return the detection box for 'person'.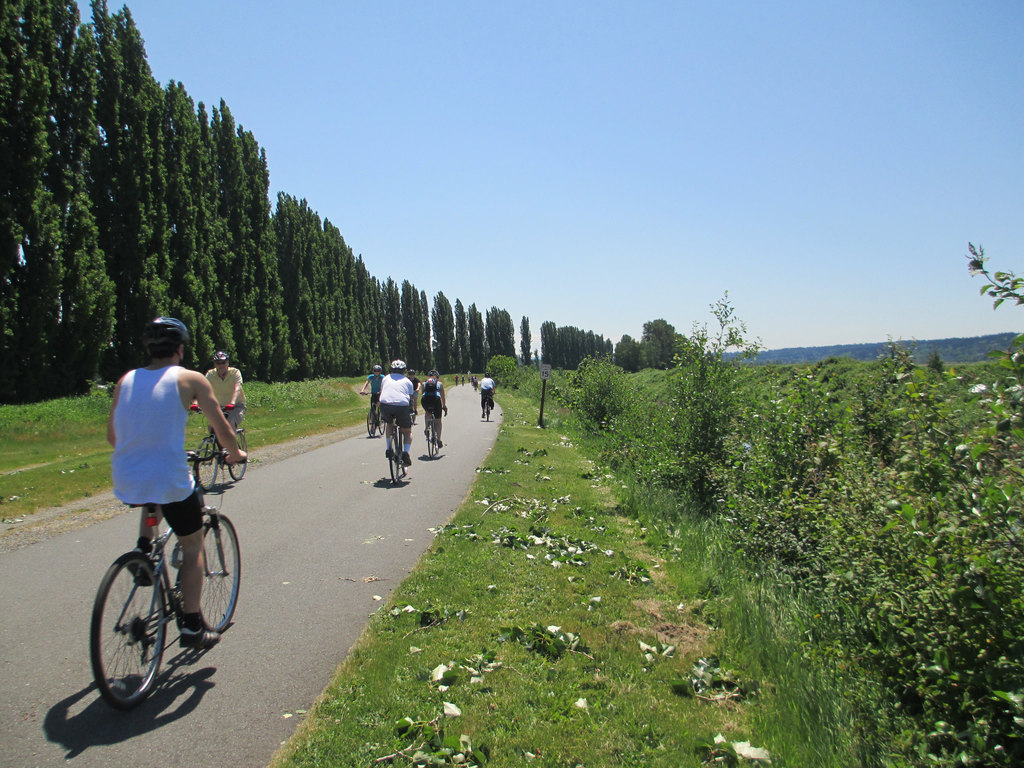
box(480, 372, 496, 416).
